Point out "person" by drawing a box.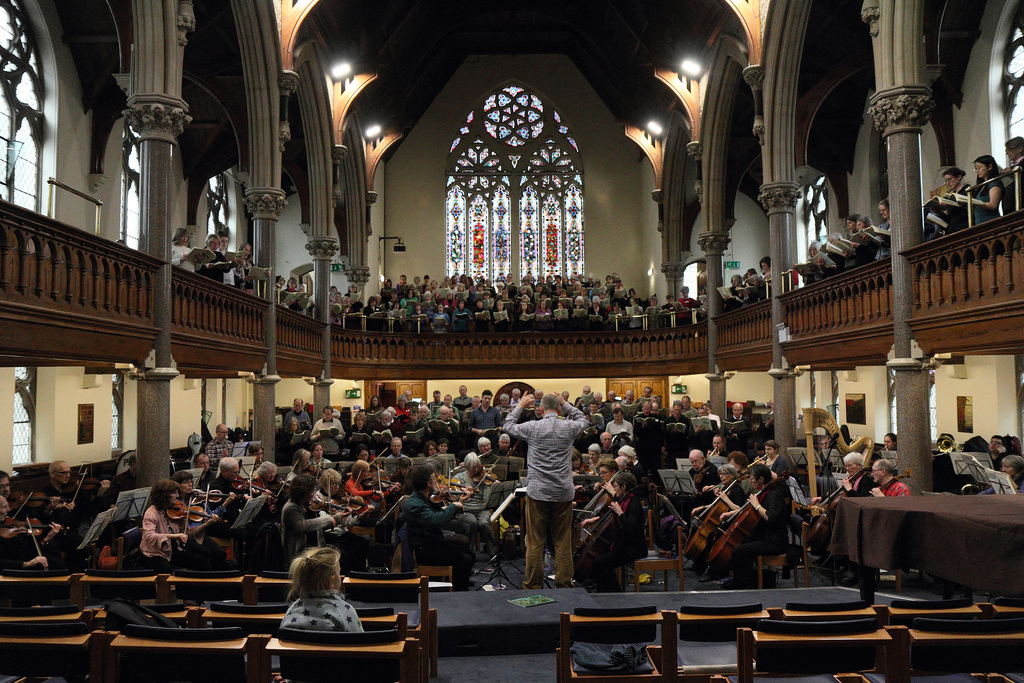
<bbox>979, 449, 1022, 491</bbox>.
